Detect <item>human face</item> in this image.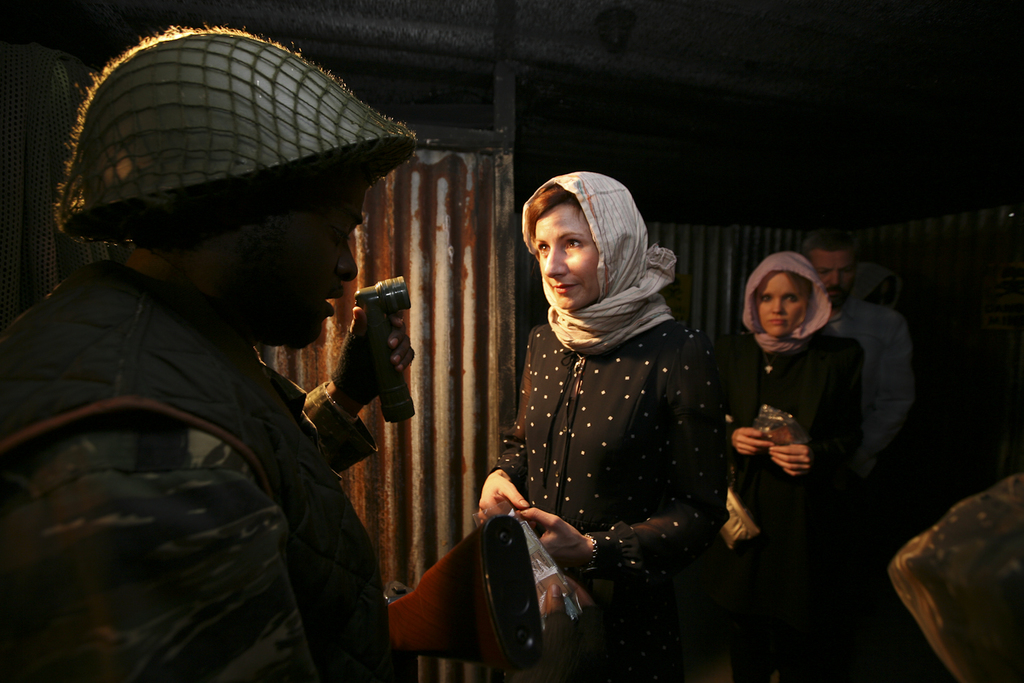
Detection: crop(758, 272, 801, 340).
